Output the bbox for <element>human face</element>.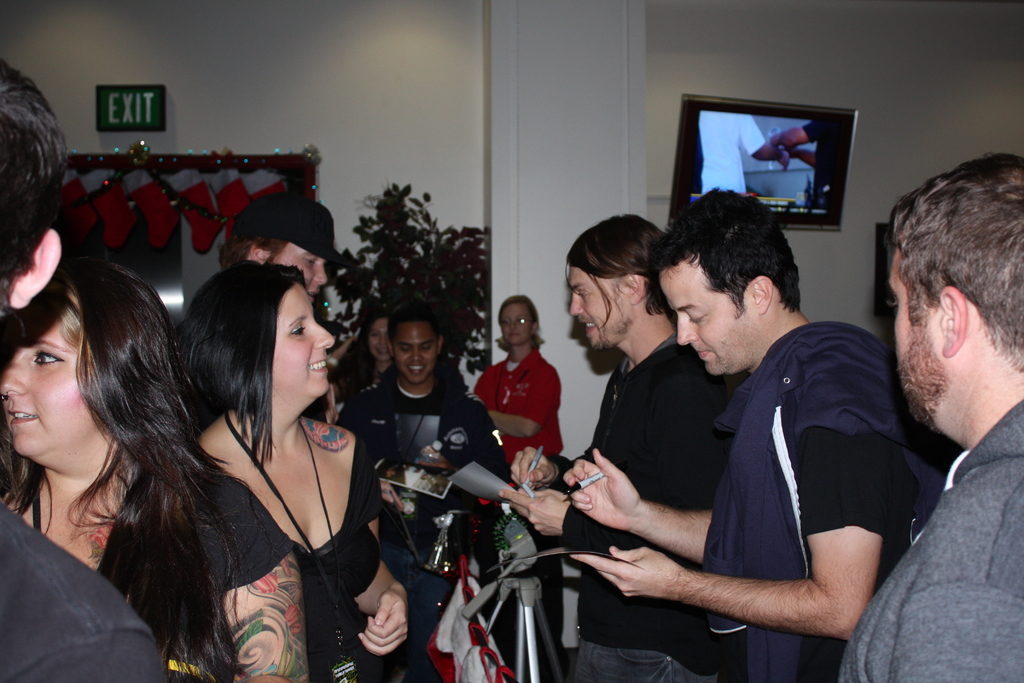
652:266:742:379.
